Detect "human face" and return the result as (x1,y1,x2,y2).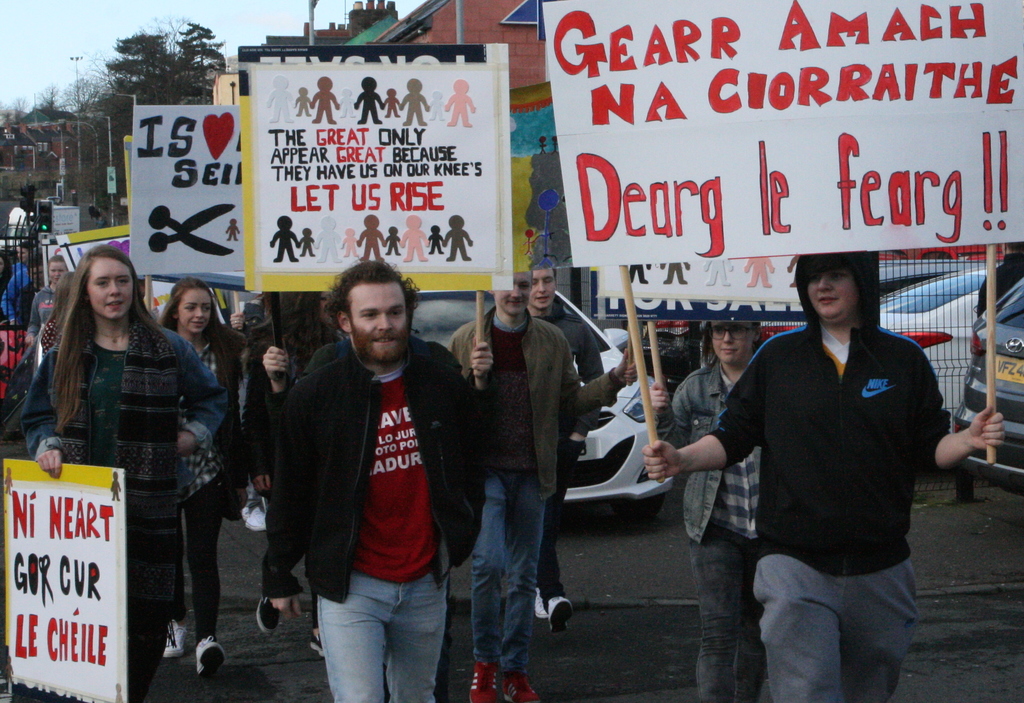
(714,325,753,363).
